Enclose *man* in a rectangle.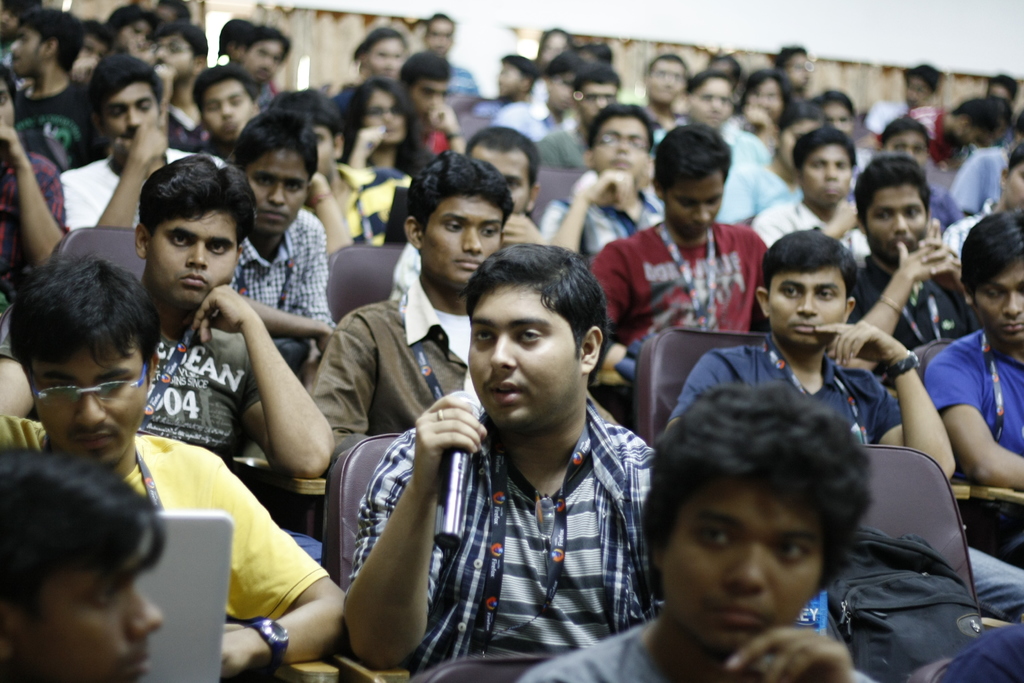
box(471, 118, 559, 249).
